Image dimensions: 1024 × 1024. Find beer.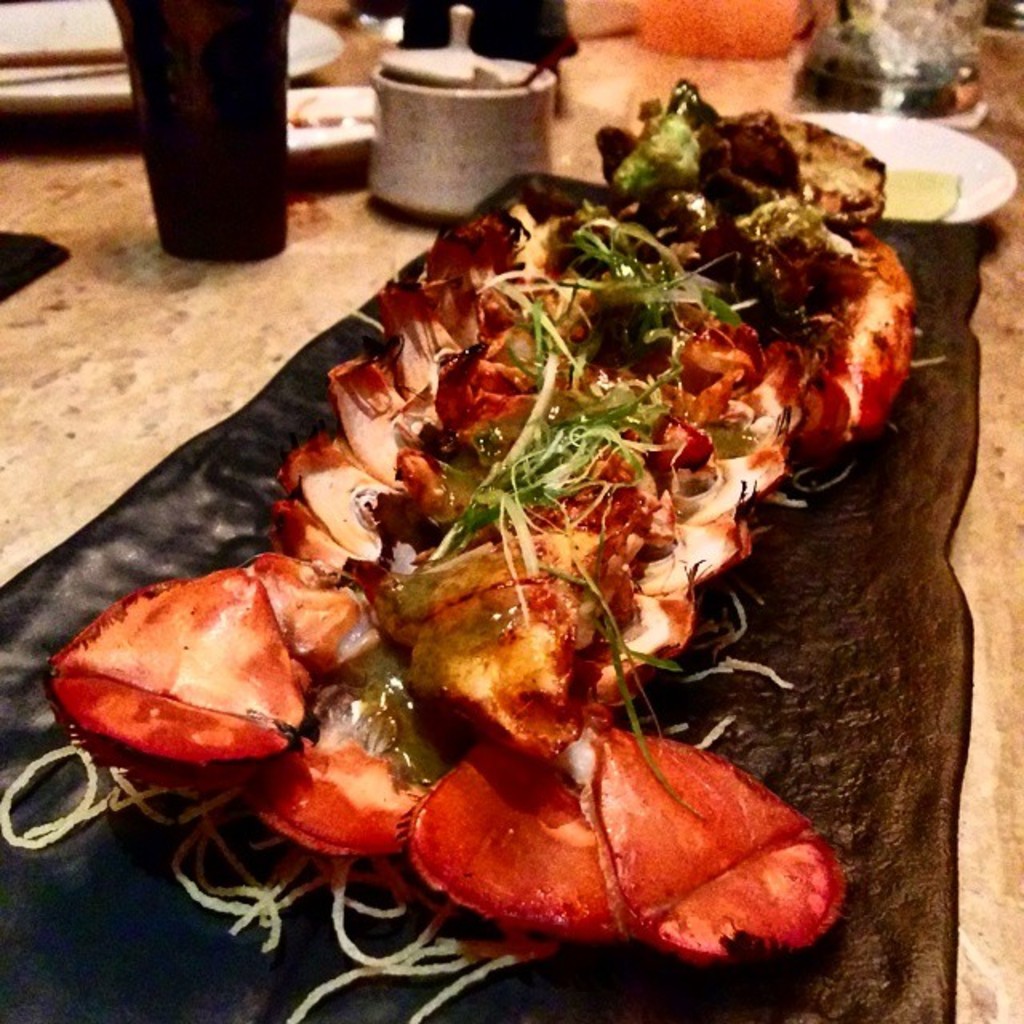
<box>96,0,304,266</box>.
